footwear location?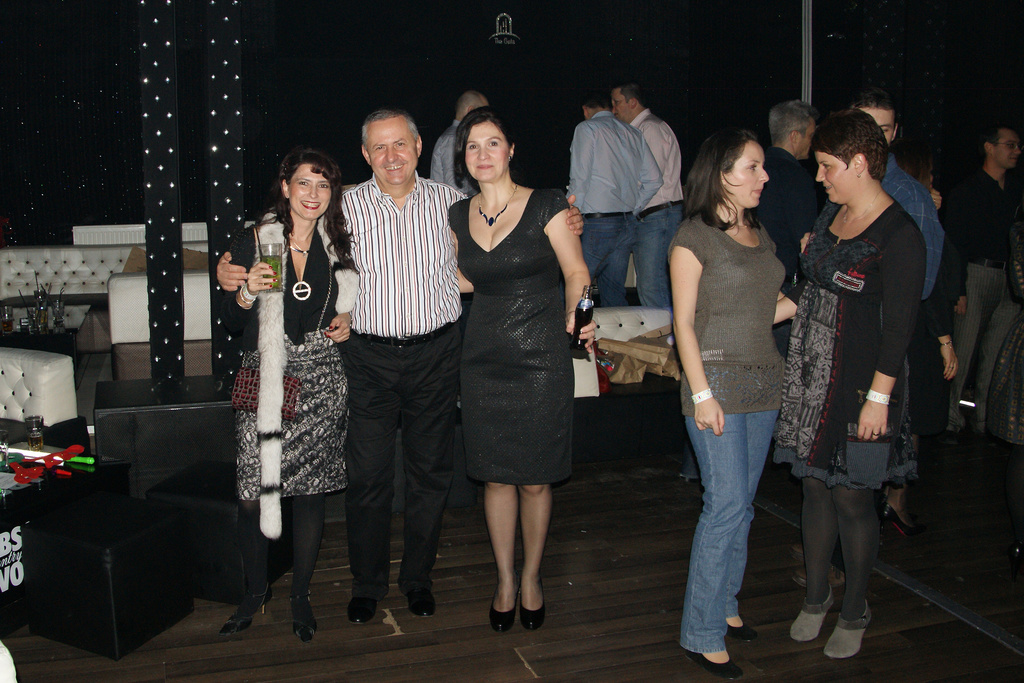
(292, 594, 321, 642)
